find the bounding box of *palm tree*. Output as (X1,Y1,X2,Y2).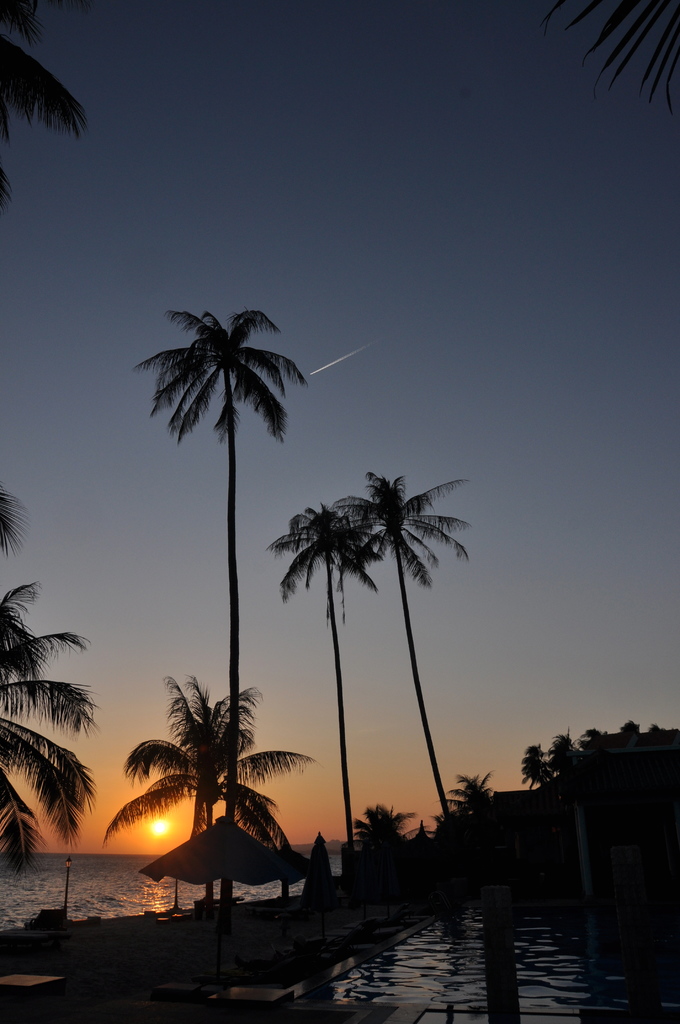
(103,676,304,896).
